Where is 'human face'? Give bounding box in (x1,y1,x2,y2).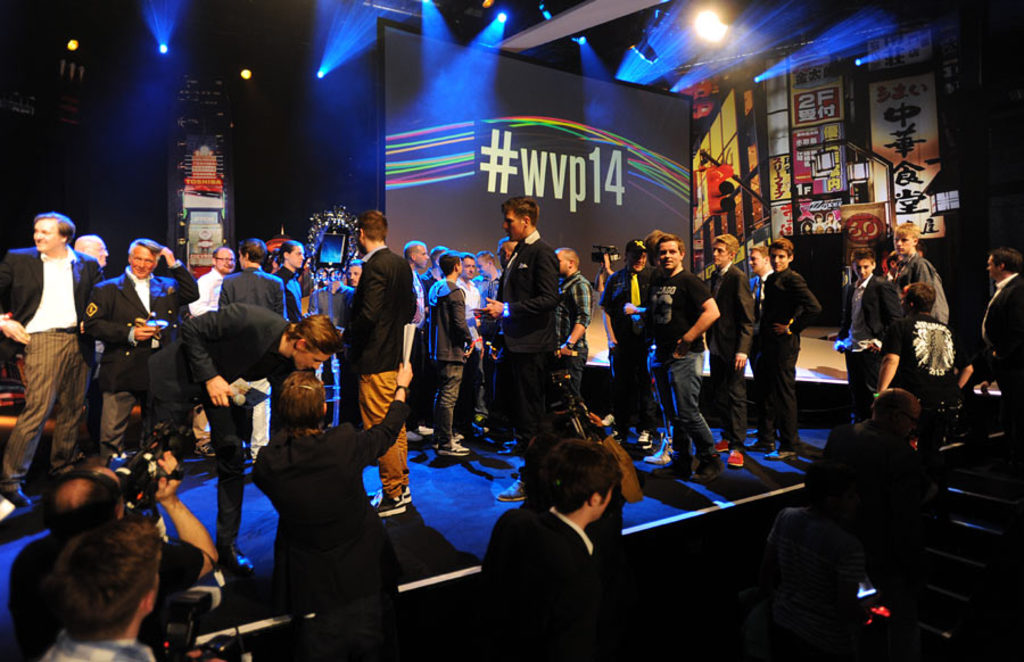
(354,218,361,251).
